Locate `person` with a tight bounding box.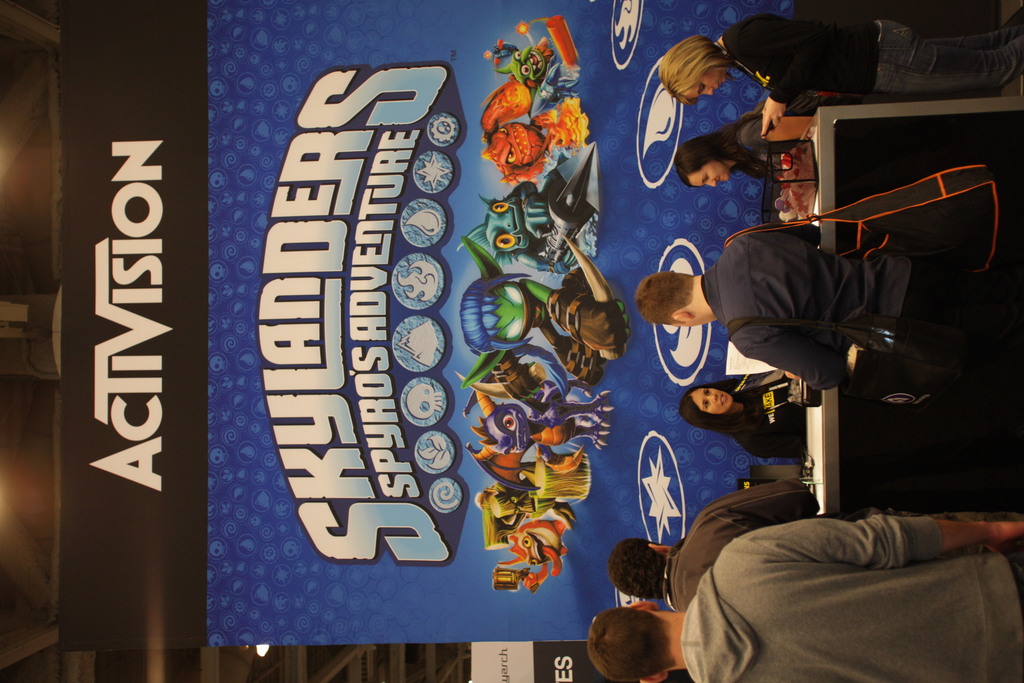
rect(679, 94, 854, 188).
